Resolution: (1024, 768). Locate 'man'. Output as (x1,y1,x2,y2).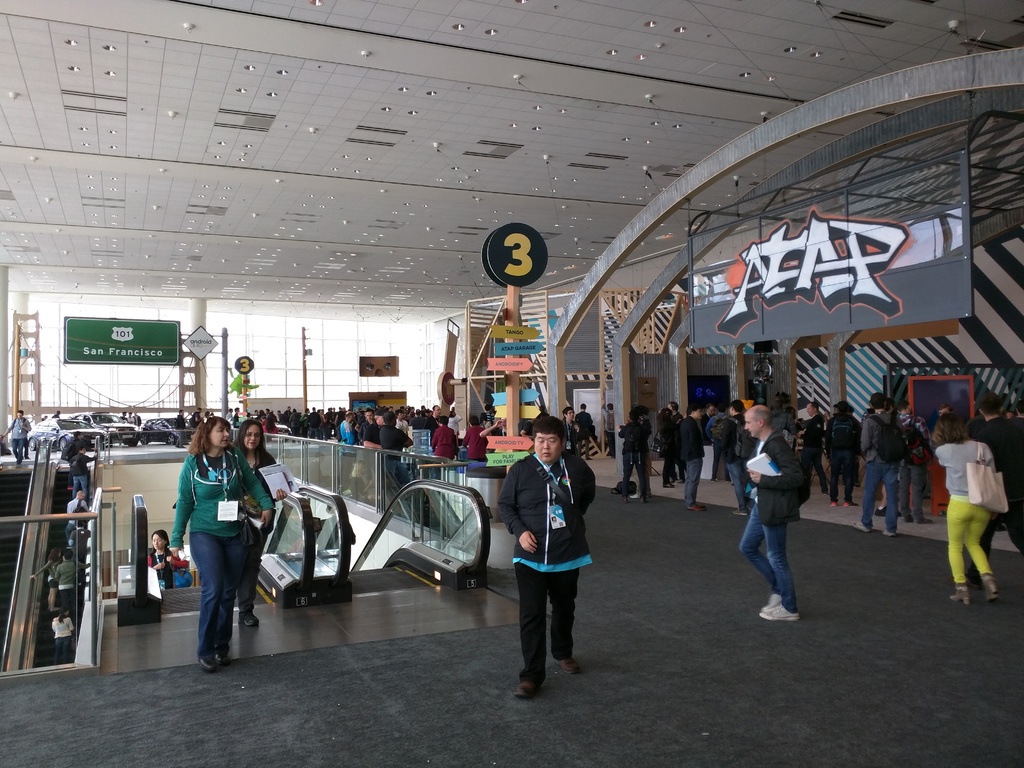
(600,401,616,460).
